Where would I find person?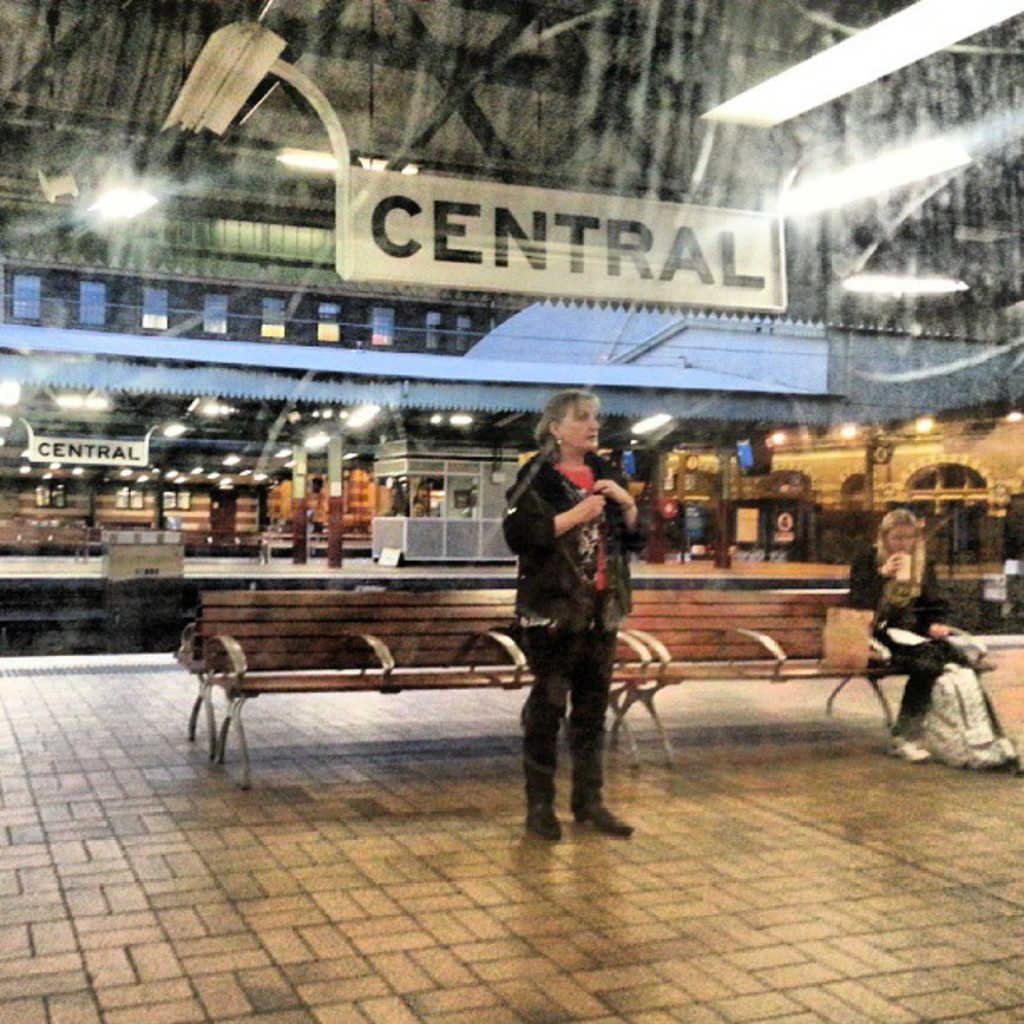
At (x1=843, y1=490, x2=999, y2=778).
